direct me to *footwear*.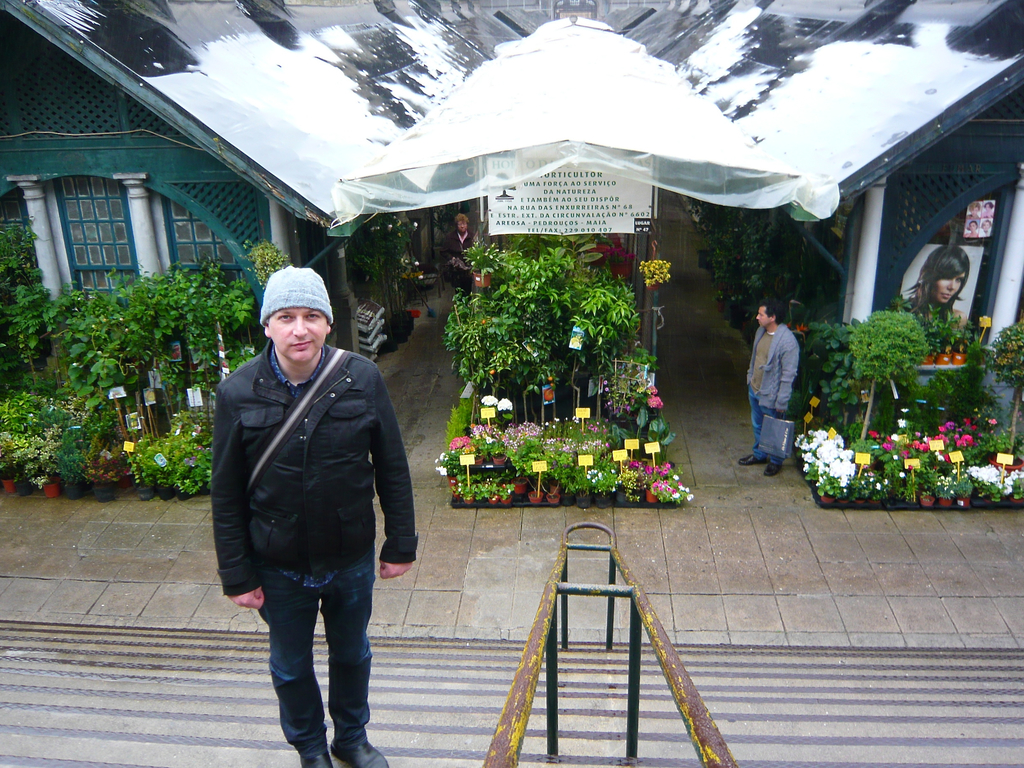
Direction: [739, 456, 764, 463].
